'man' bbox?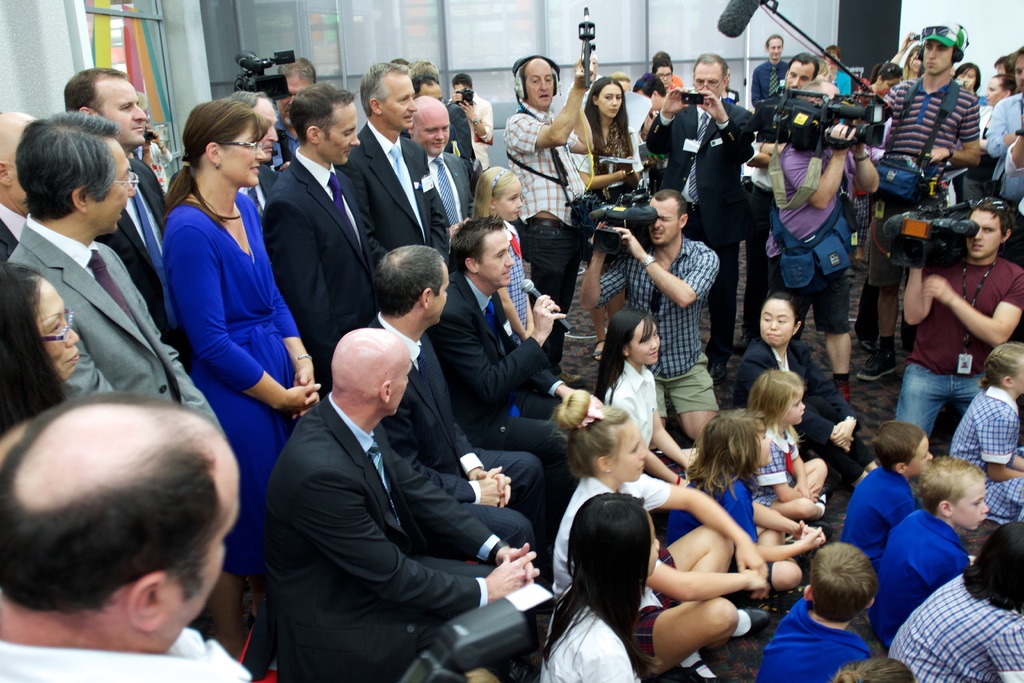
260,44,311,156
